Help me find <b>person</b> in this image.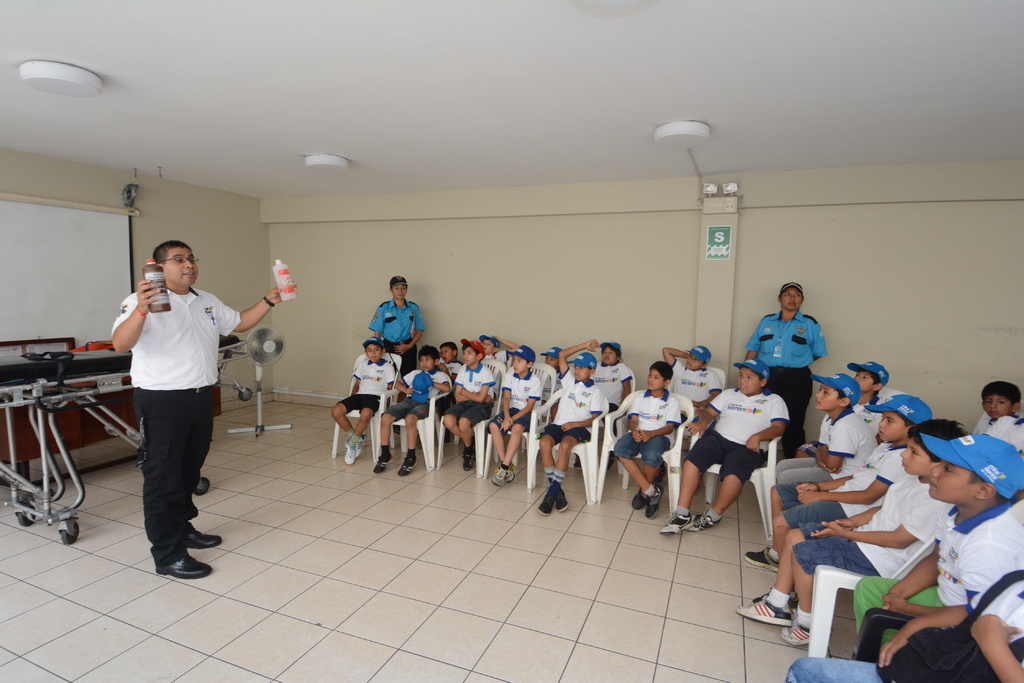
Found it: left=486, top=346, right=541, bottom=490.
